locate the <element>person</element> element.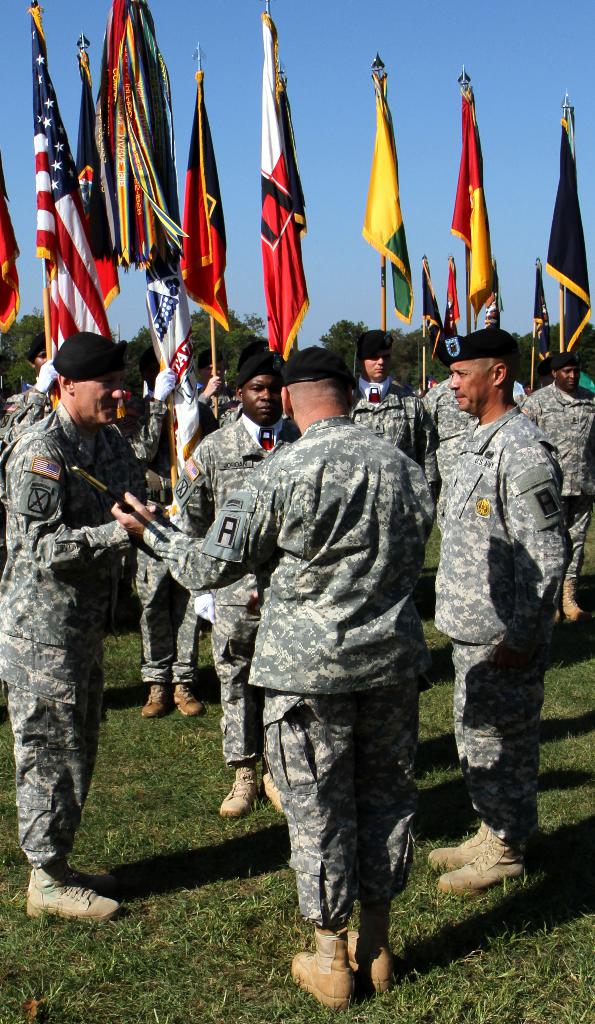
Element bbox: <box>415,327,571,902</box>.
